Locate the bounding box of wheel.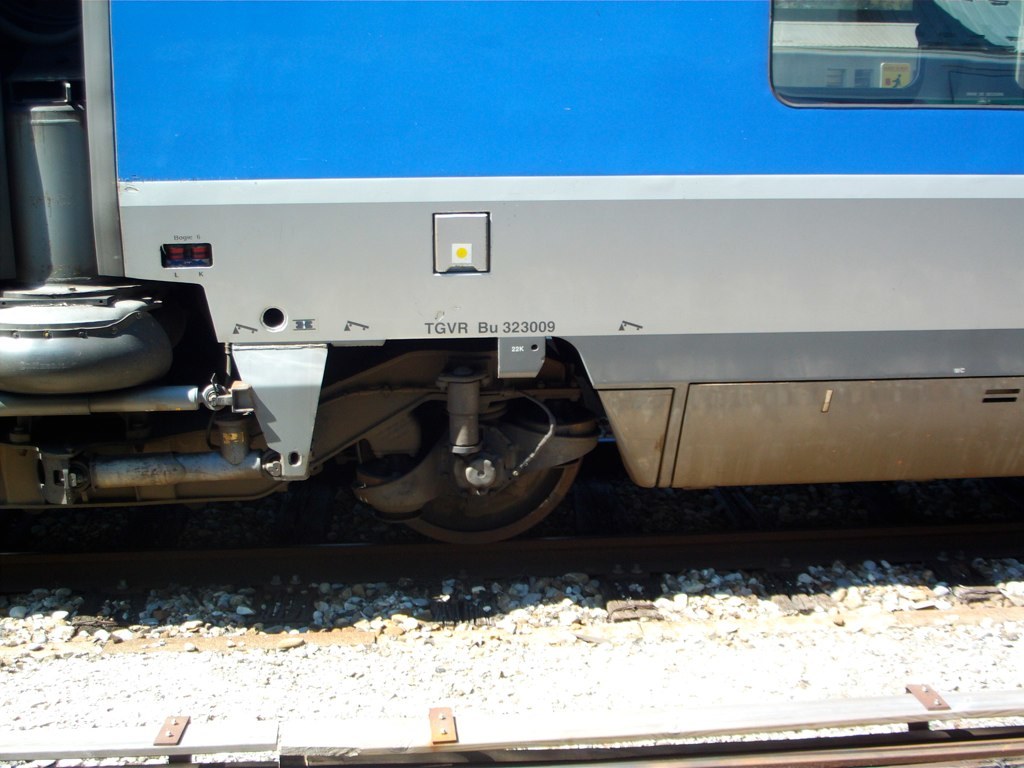
Bounding box: 414,384,583,529.
